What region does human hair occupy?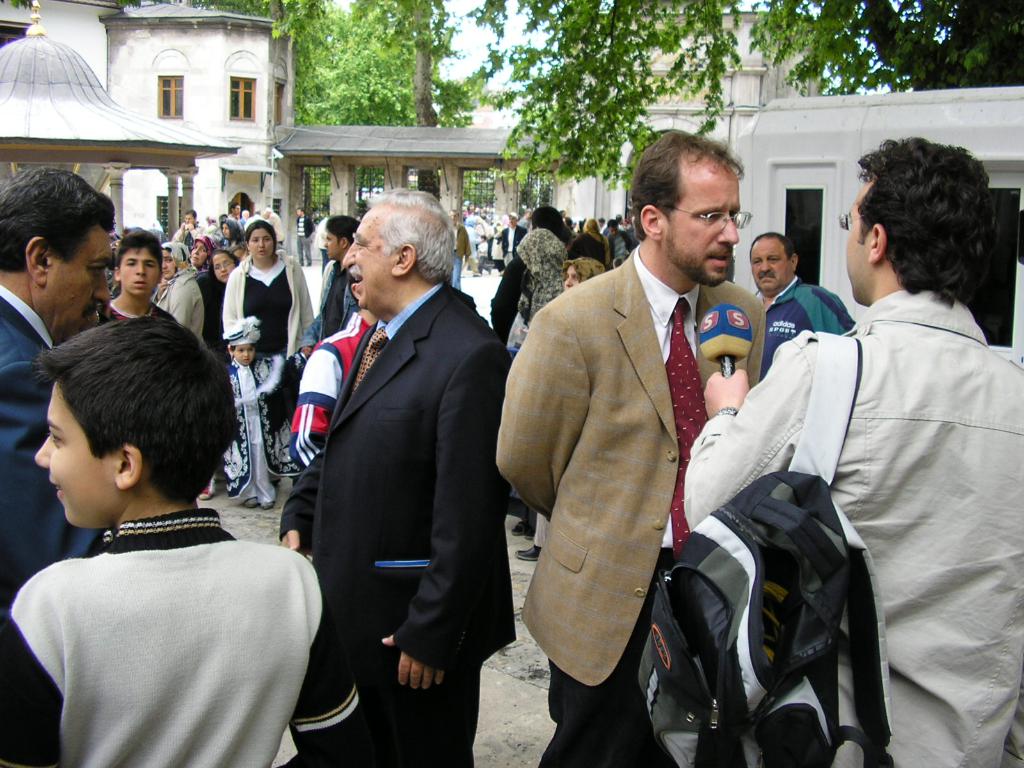
{"x1": 1, "y1": 166, "x2": 117, "y2": 274}.
